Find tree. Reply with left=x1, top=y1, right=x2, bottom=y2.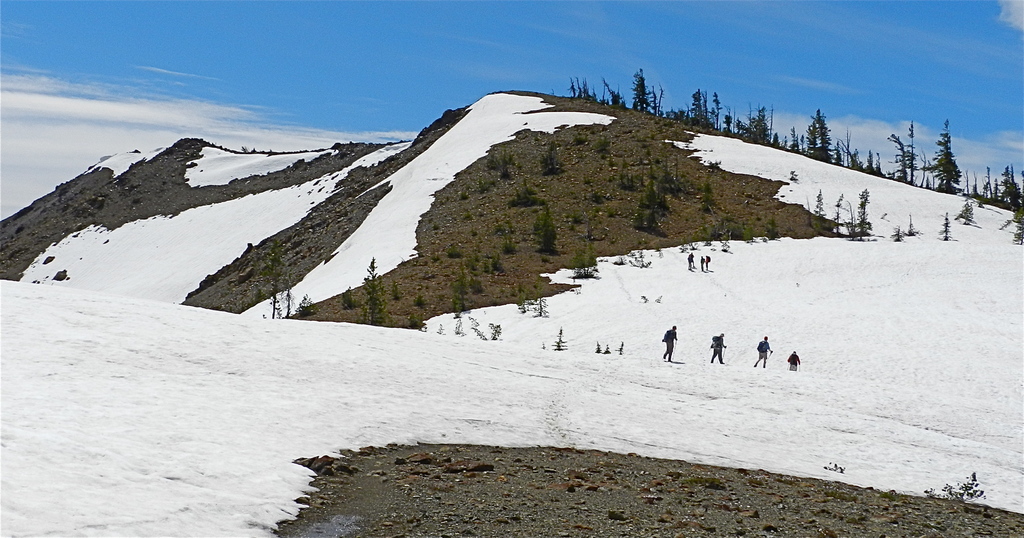
left=257, top=251, right=290, bottom=322.
